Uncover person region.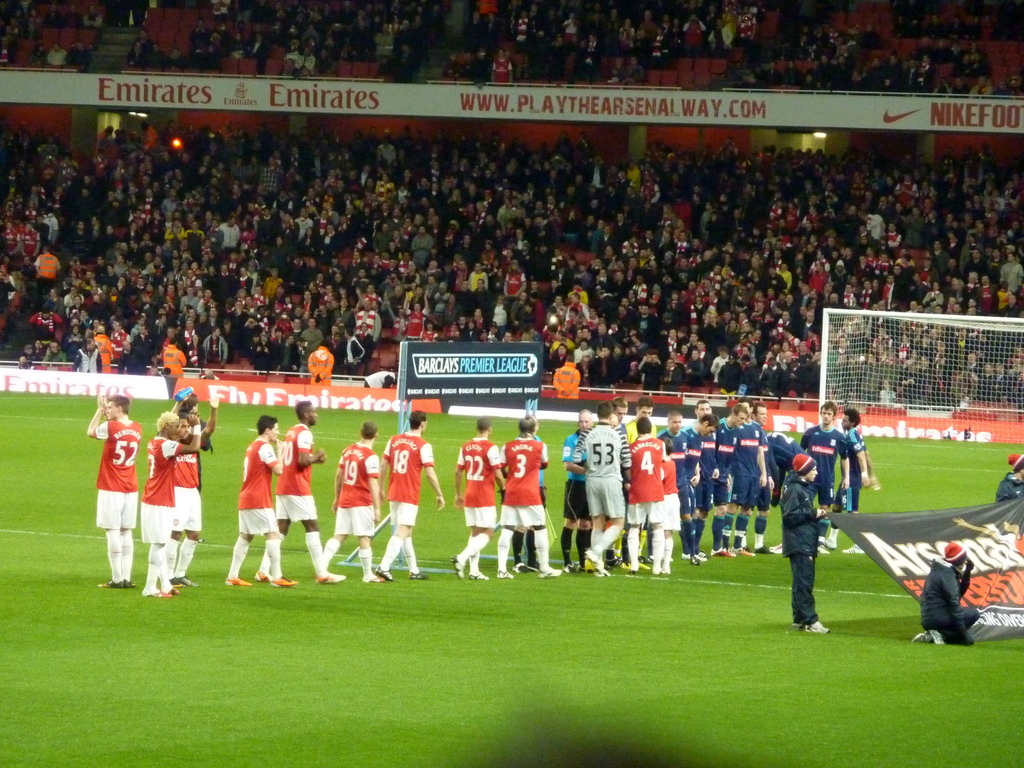
Uncovered: detection(493, 414, 566, 579).
